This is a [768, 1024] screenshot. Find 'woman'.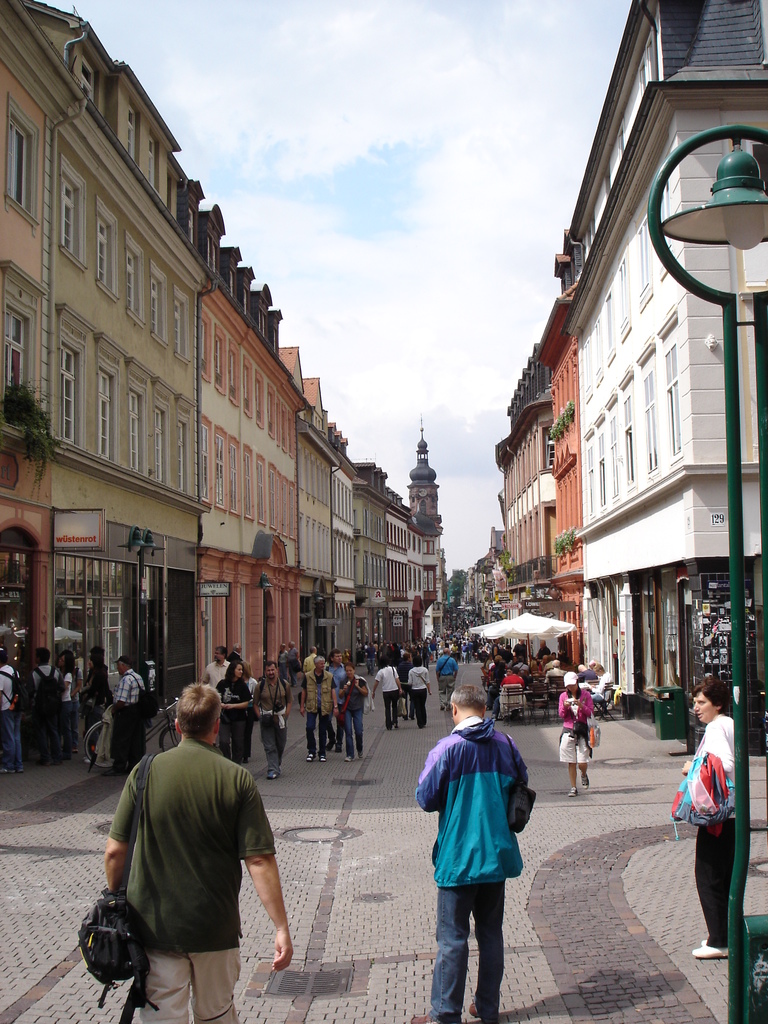
Bounding box: 81,652,110,764.
